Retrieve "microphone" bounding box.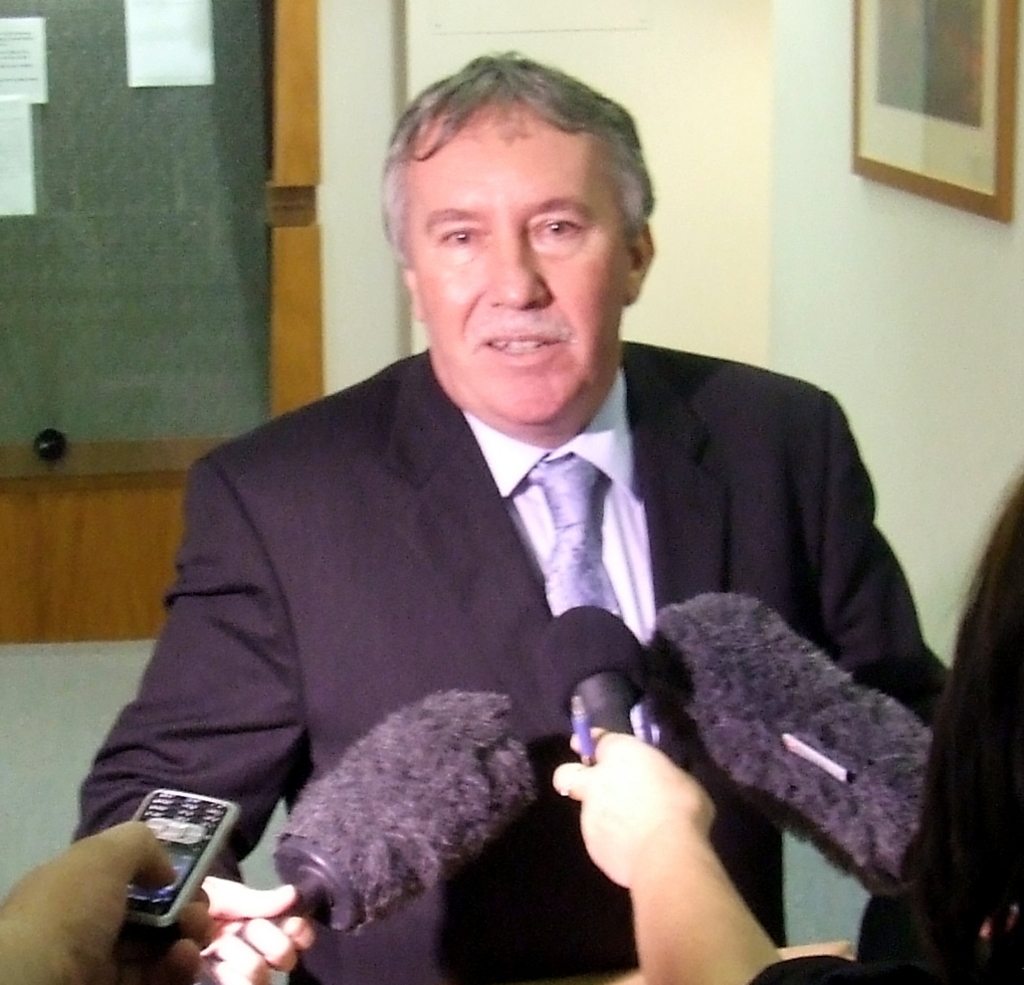
Bounding box: (x1=535, y1=607, x2=661, y2=757).
